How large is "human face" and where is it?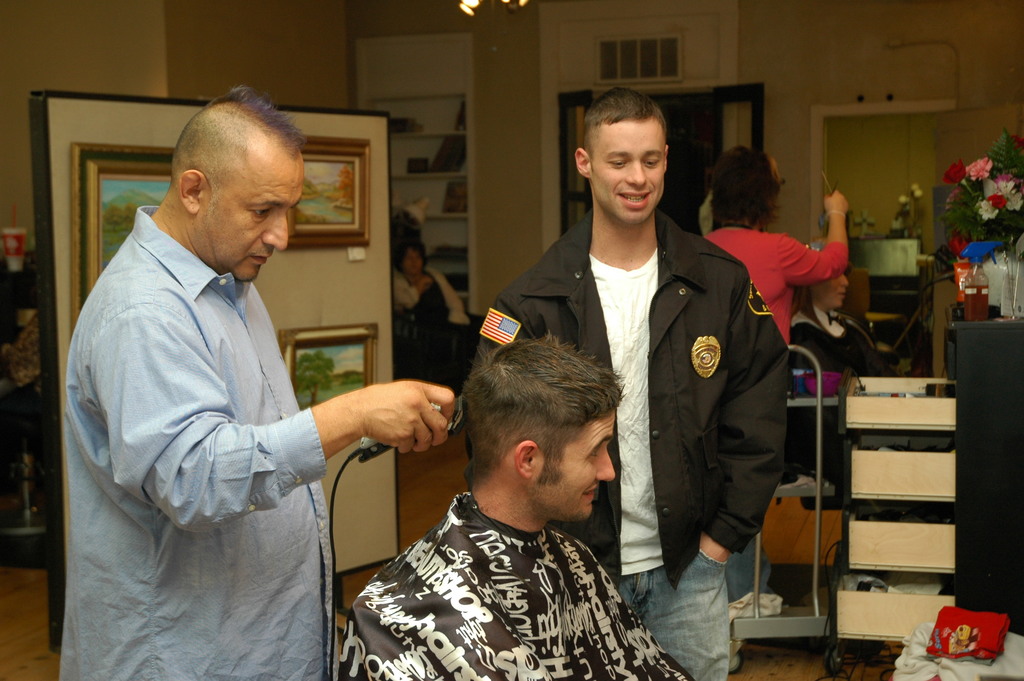
Bounding box: box=[199, 145, 304, 280].
